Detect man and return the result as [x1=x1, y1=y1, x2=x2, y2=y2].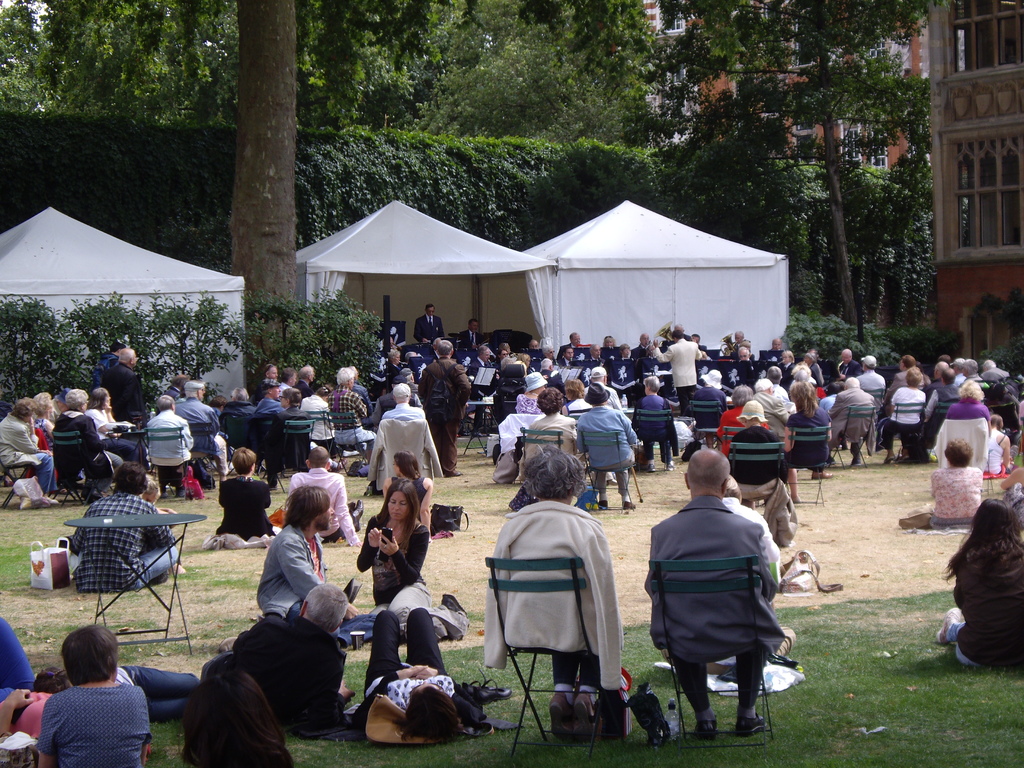
[x1=890, y1=355, x2=925, y2=388].
